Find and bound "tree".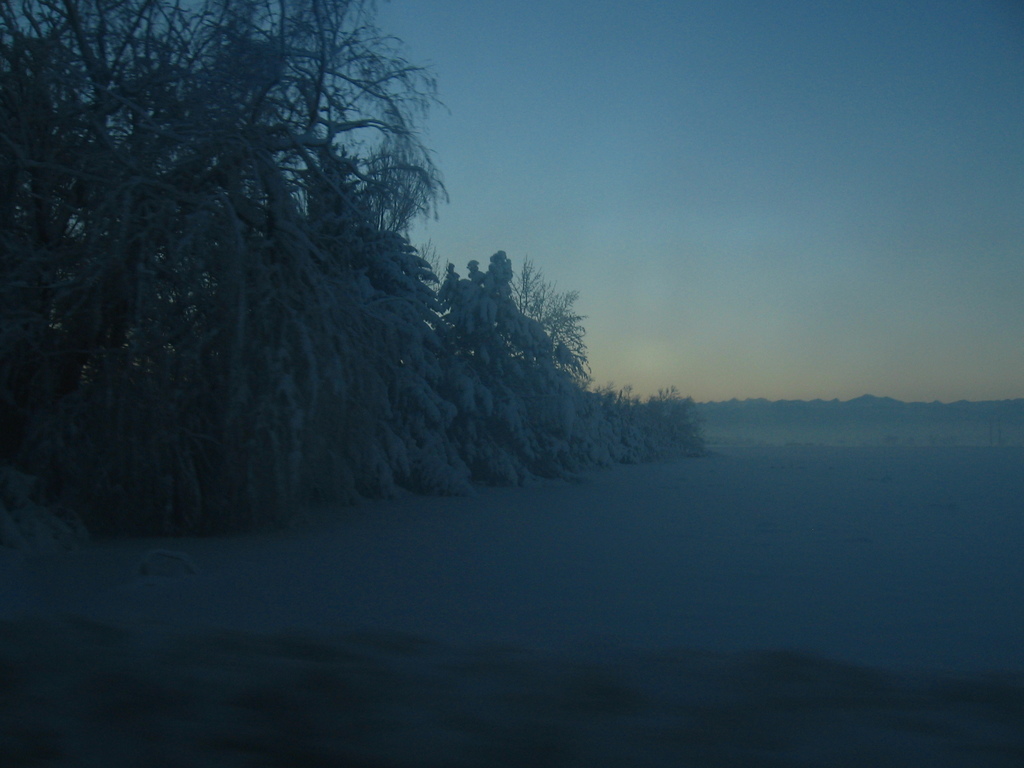
Bound: bbox=[519, 273, 591, 470].
